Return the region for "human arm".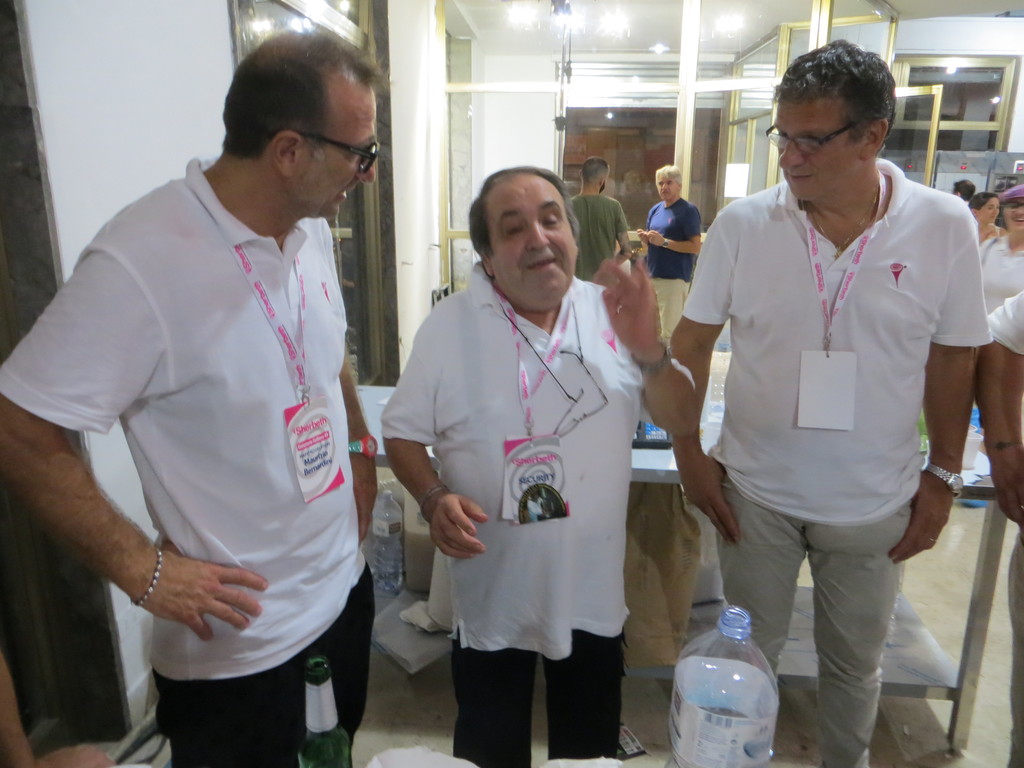
BBox(0, 653, 116, 767).
